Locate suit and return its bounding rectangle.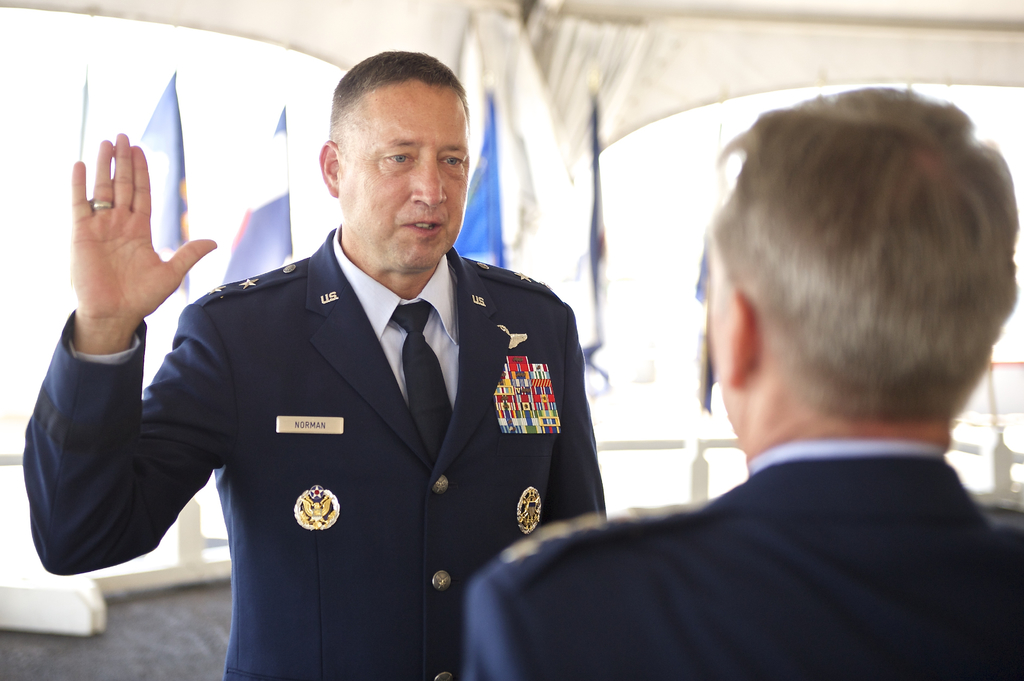
{"left": 467, "top": 451, "right": 1023, "bottom": 680}.
